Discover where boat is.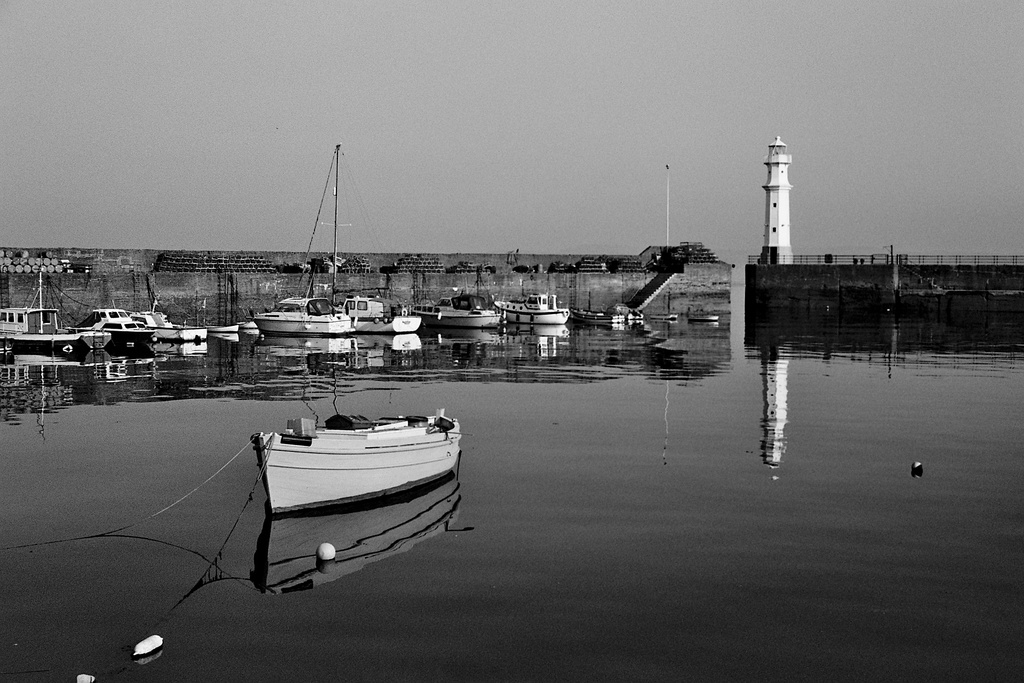
Discovered at (x1=253, y1=415, x2=458, y2=518).
